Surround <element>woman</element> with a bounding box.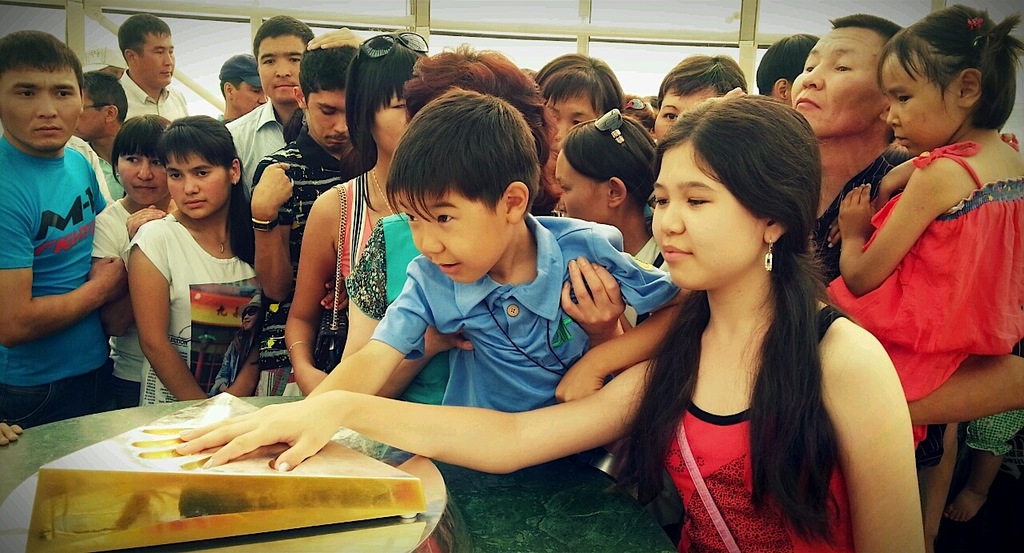
rect(211, 294, 266, 395).
